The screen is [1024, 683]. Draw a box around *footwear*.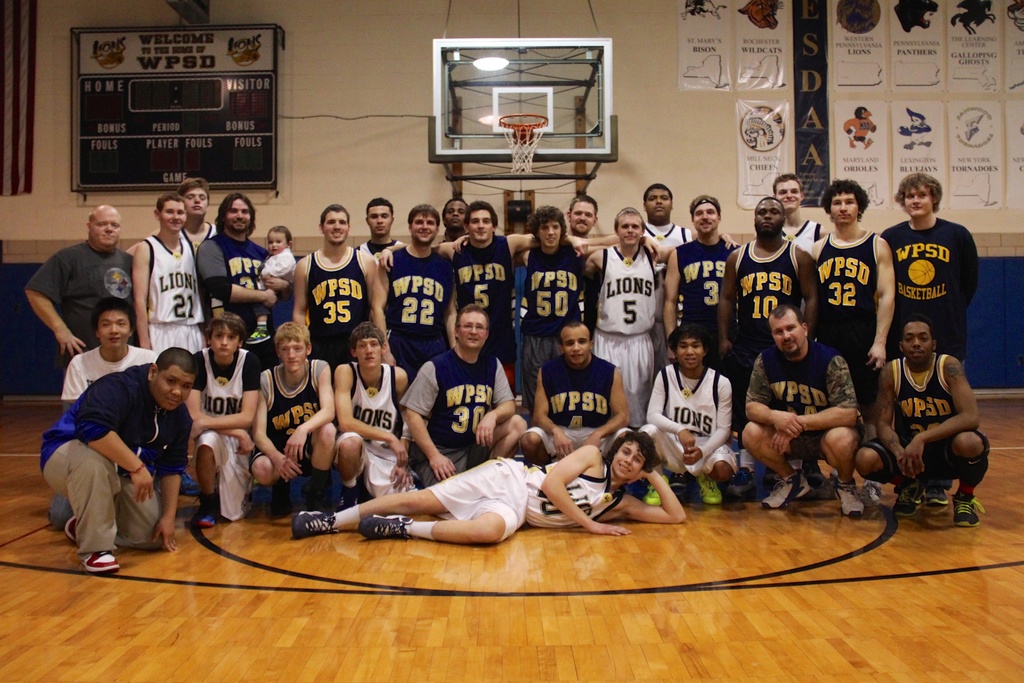
[left=84, top=550, right=124, bottom=575].
